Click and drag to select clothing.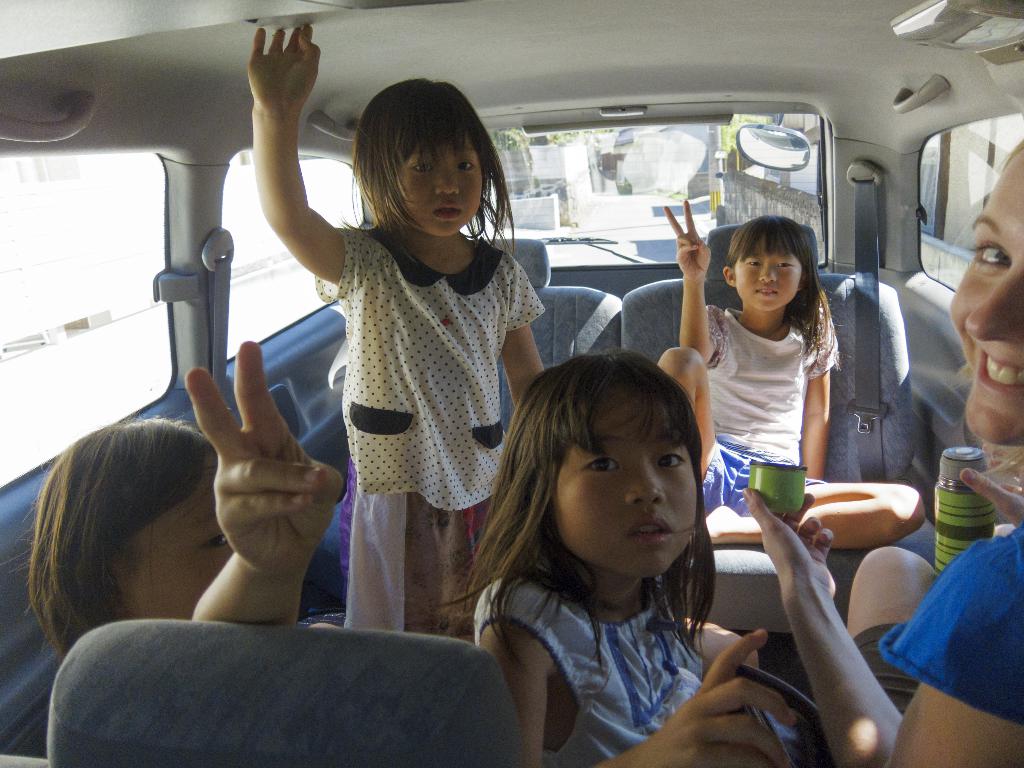
Selection: <bbox>313, 232, 545, 644</bbox>.
